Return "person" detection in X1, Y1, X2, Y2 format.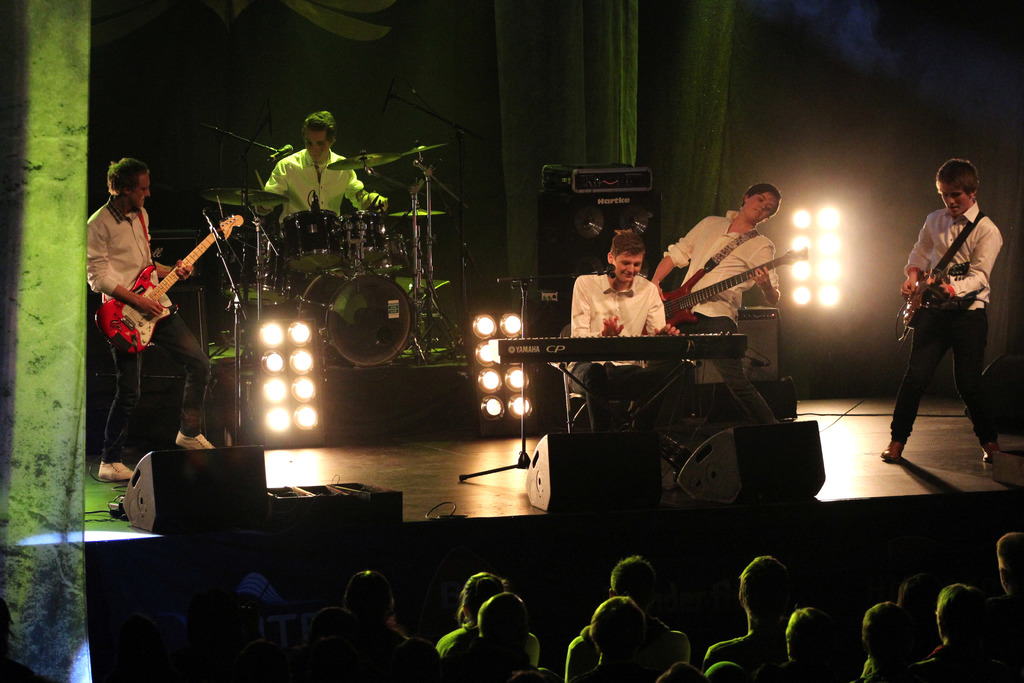
880, 158, 1005, 462.
